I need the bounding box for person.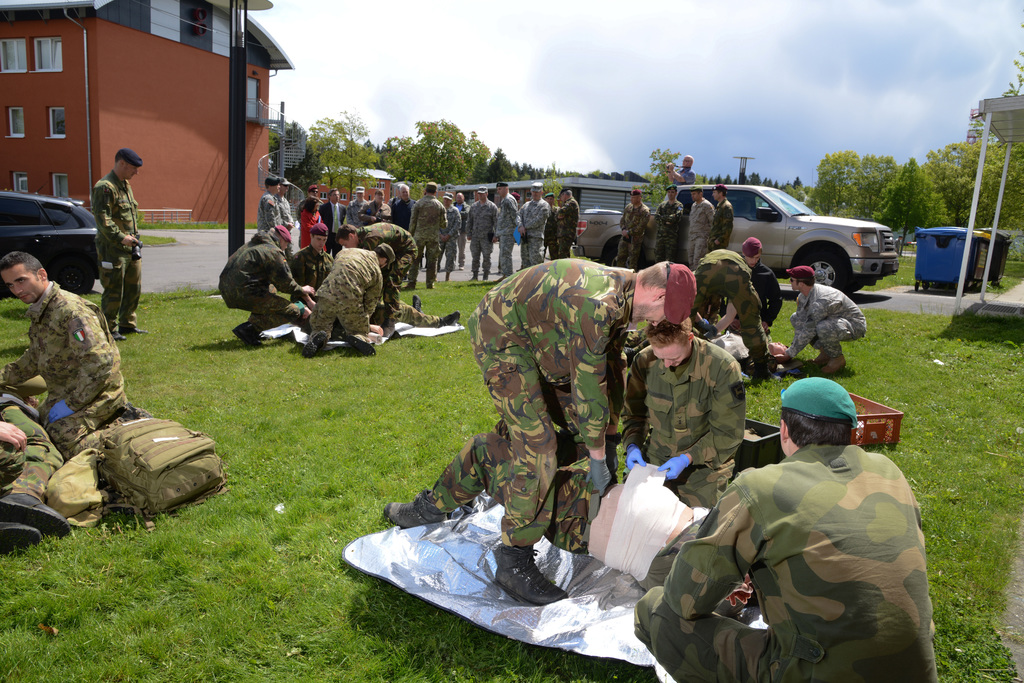
Here it is: box=[688, 357, 918, 664].
